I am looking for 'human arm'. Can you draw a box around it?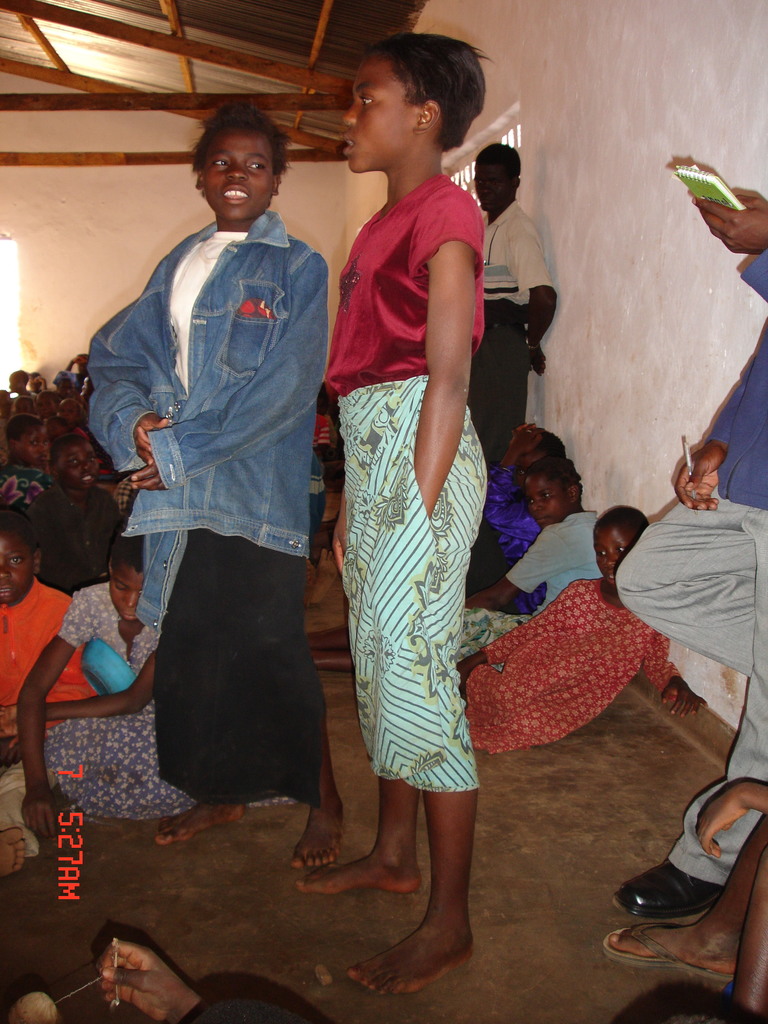
Sure, the bounding box is x1=469, y1=534, x2=555, y2=611.
